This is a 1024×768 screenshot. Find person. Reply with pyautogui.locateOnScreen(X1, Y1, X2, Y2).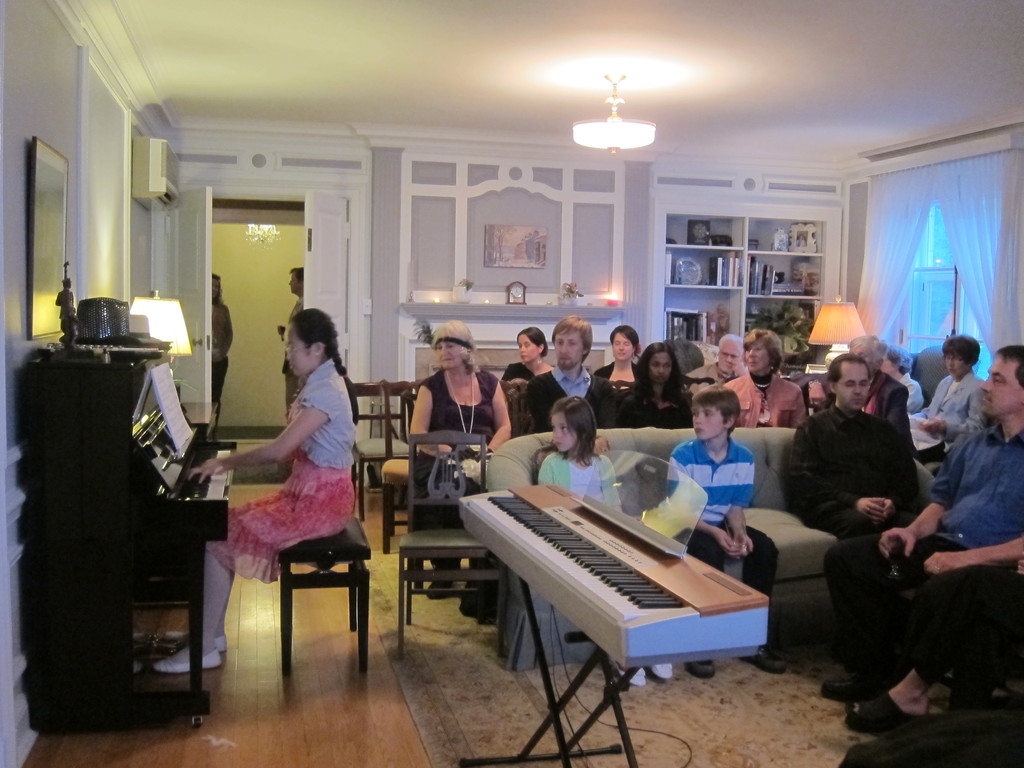
pyautogui.locateOnScreen(916, 335, 984, 477).
